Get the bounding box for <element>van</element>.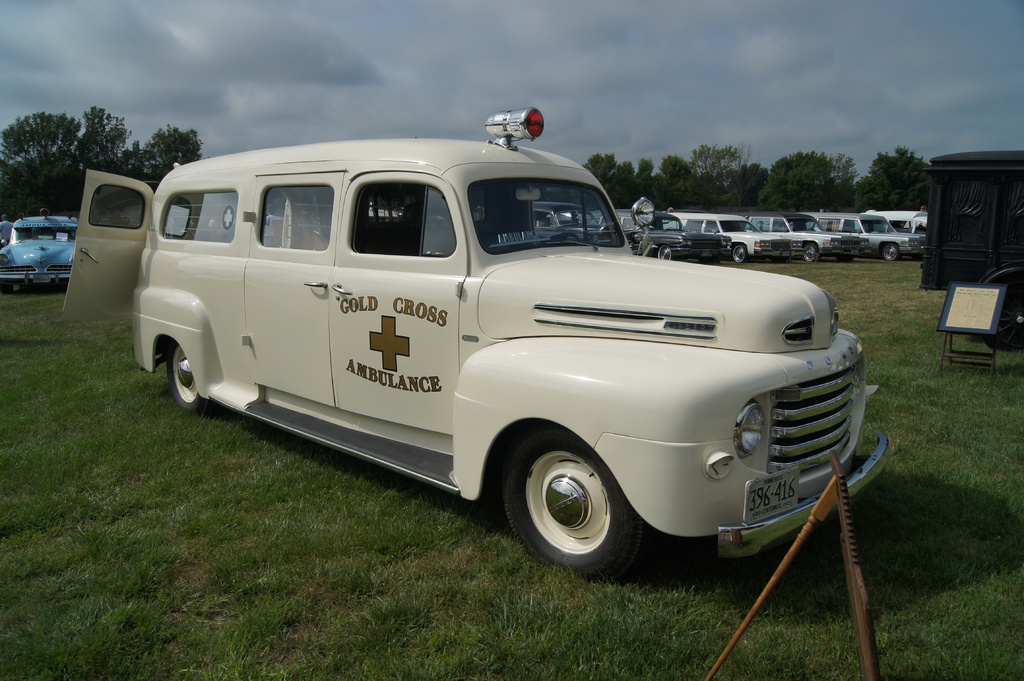
crop(675, 211, 804, 264).
